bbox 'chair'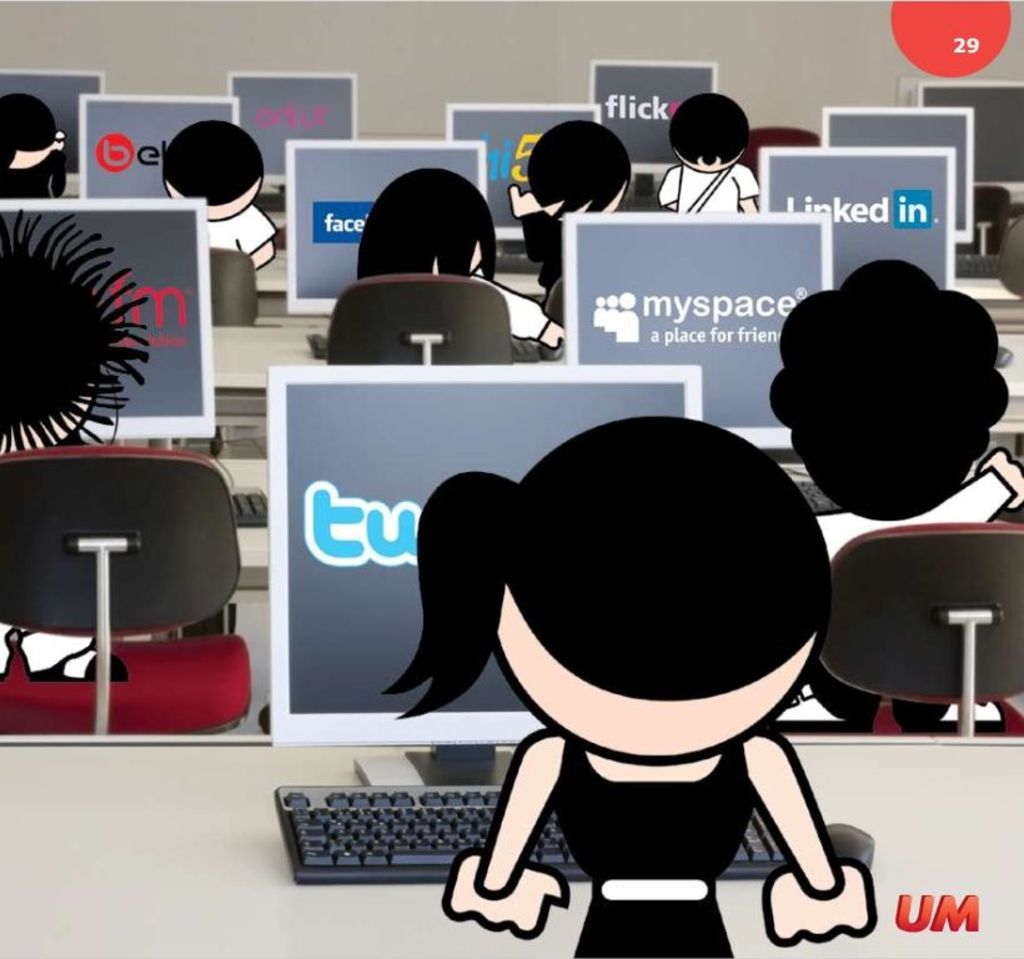
731,126,820,177
